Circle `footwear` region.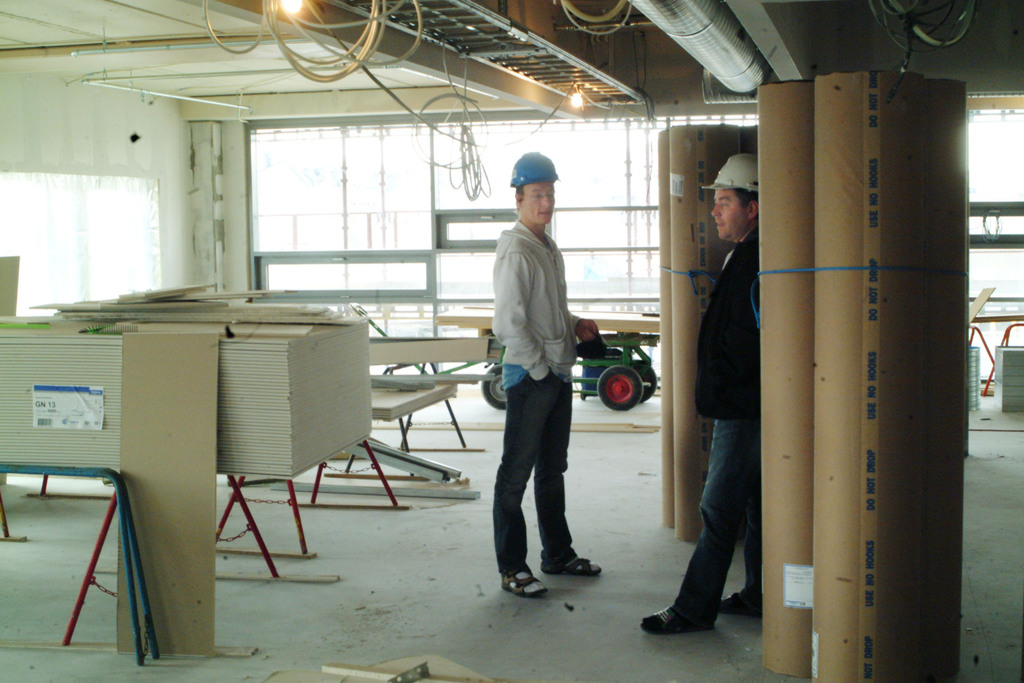
Region: 719/586/763/619.
